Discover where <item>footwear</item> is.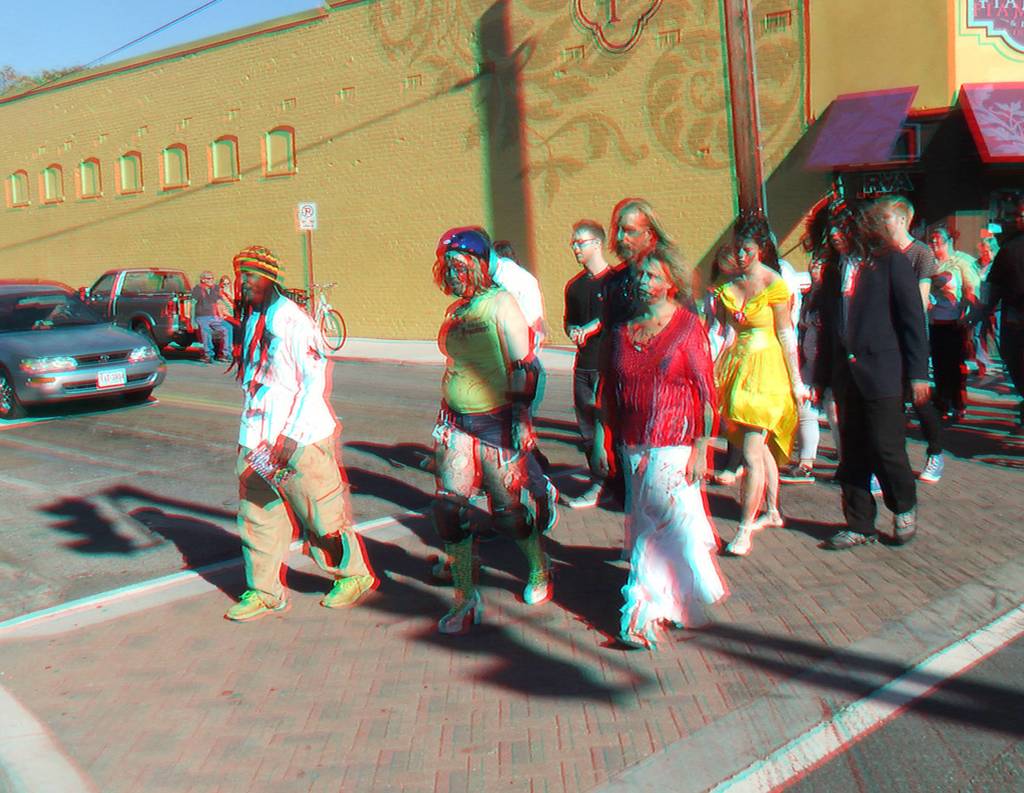
Discovered at <box>788,460,808,483</box>.
